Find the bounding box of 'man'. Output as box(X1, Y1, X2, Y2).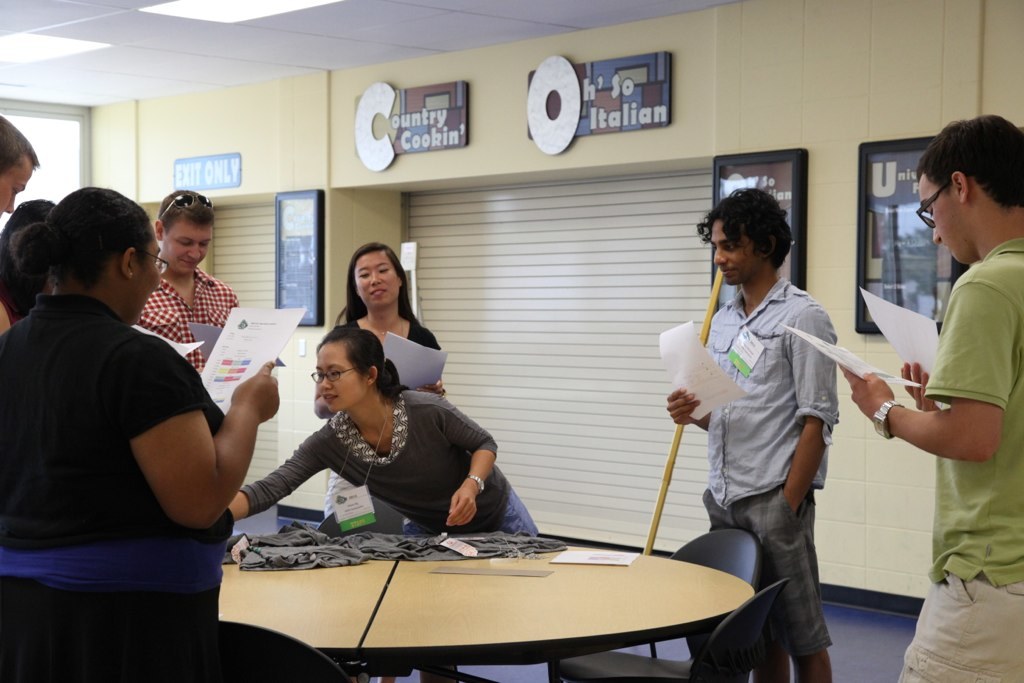
box(836, 113, 1023, 651).
